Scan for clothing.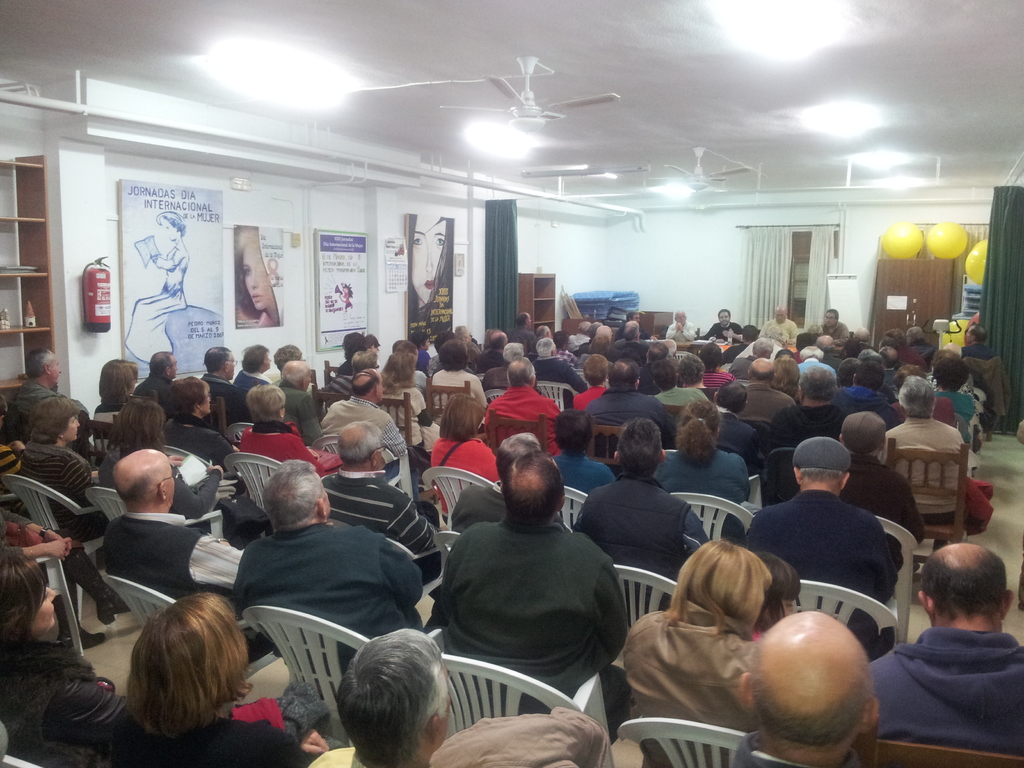
Scan result: (479,378,563,465).
